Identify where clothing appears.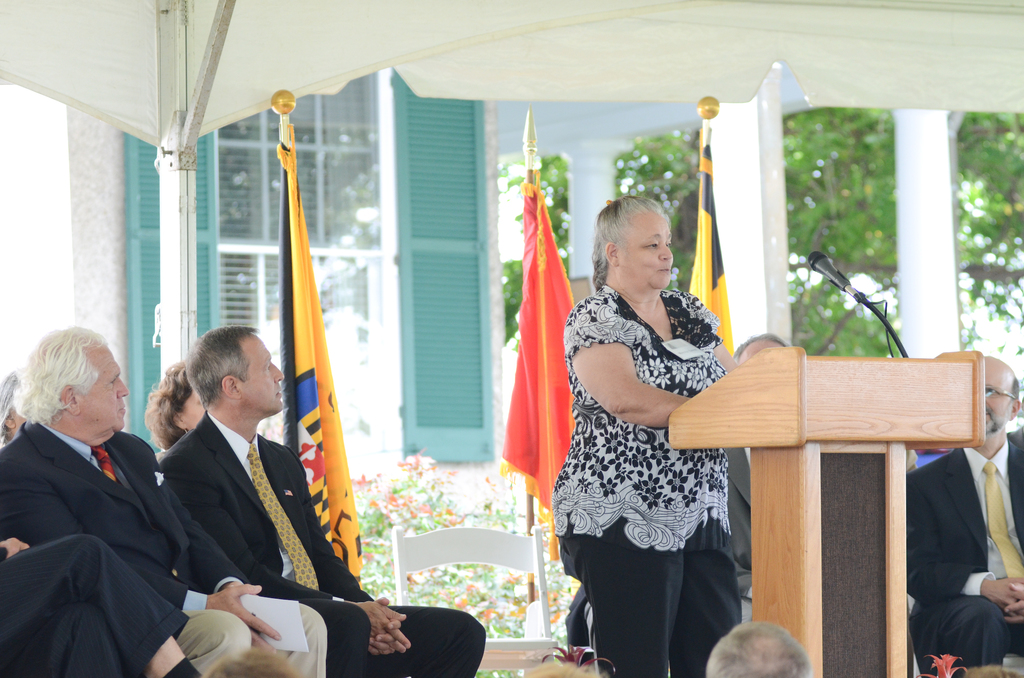
Appears at (0, 531, 186, 677).
